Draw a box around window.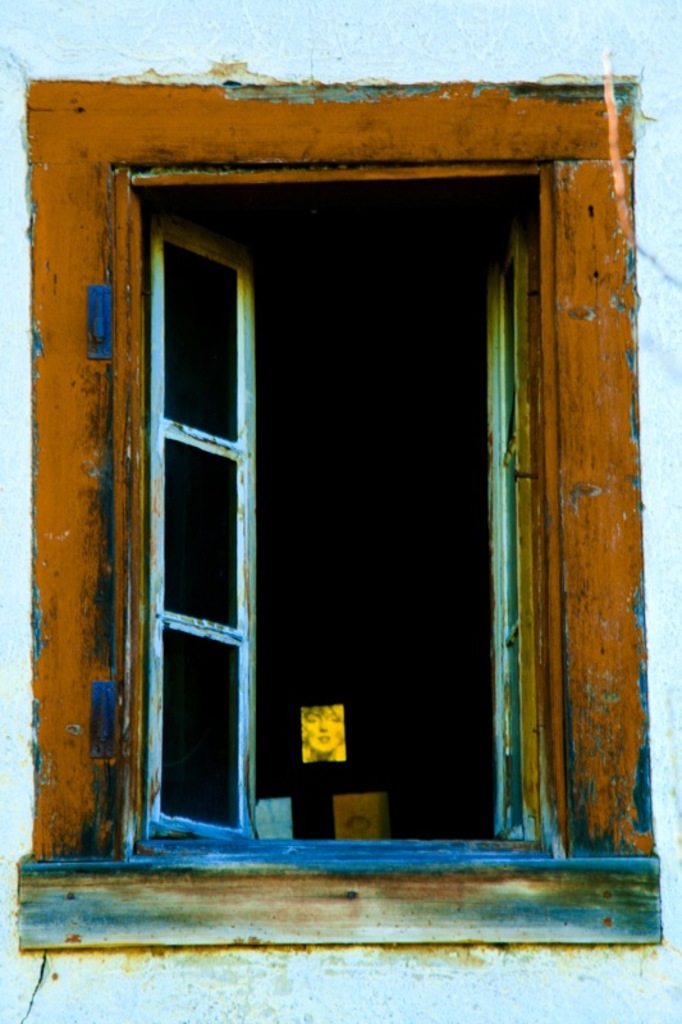
x1=44, y1=102, x2=641, y2=916.
